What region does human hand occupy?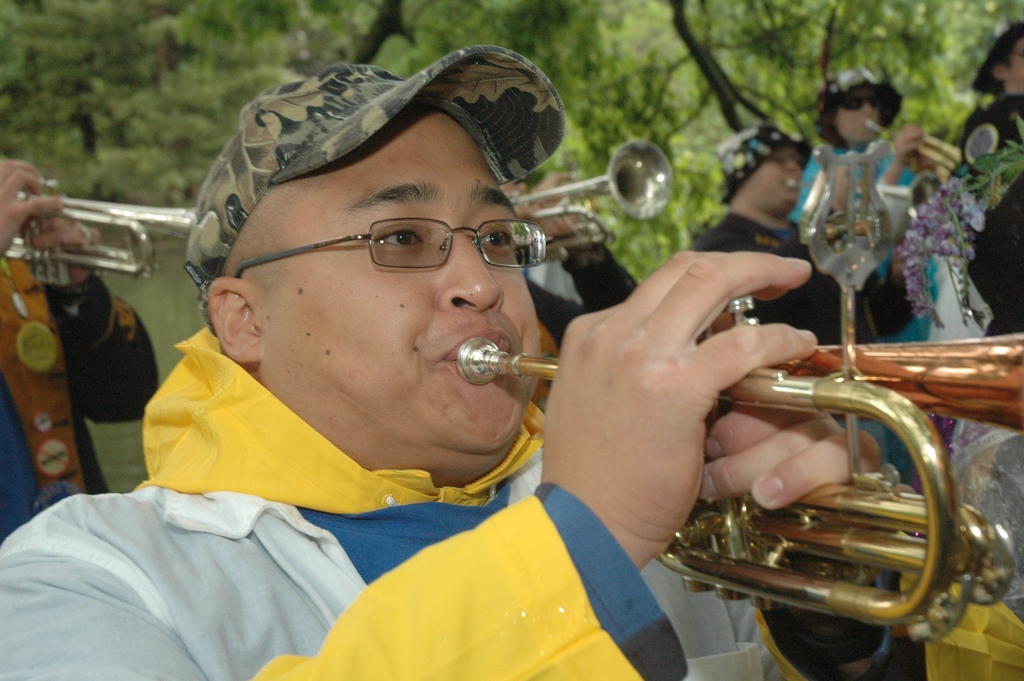
bbox=[529, 196, 579, 238].
